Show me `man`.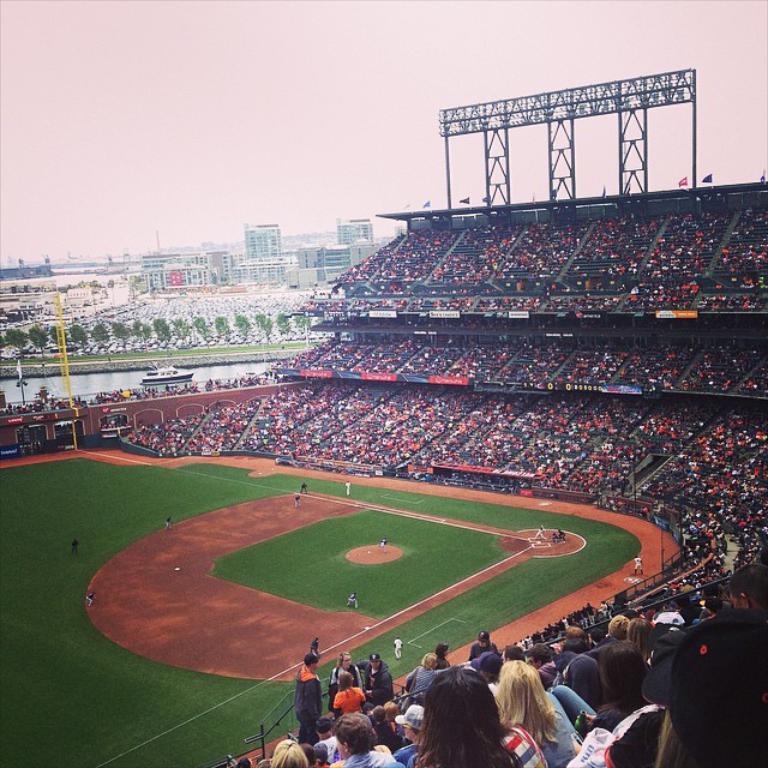
`man` is here: box=[293, 490, 305, 508].
